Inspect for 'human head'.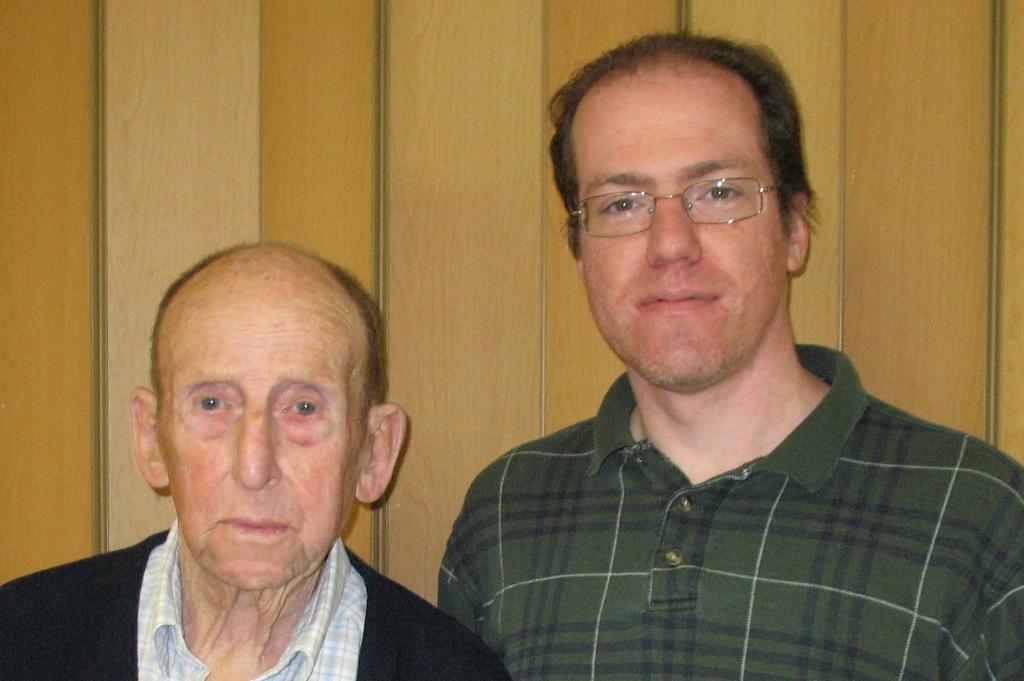
Inspection: BBox(540, 24, 815, 422).
